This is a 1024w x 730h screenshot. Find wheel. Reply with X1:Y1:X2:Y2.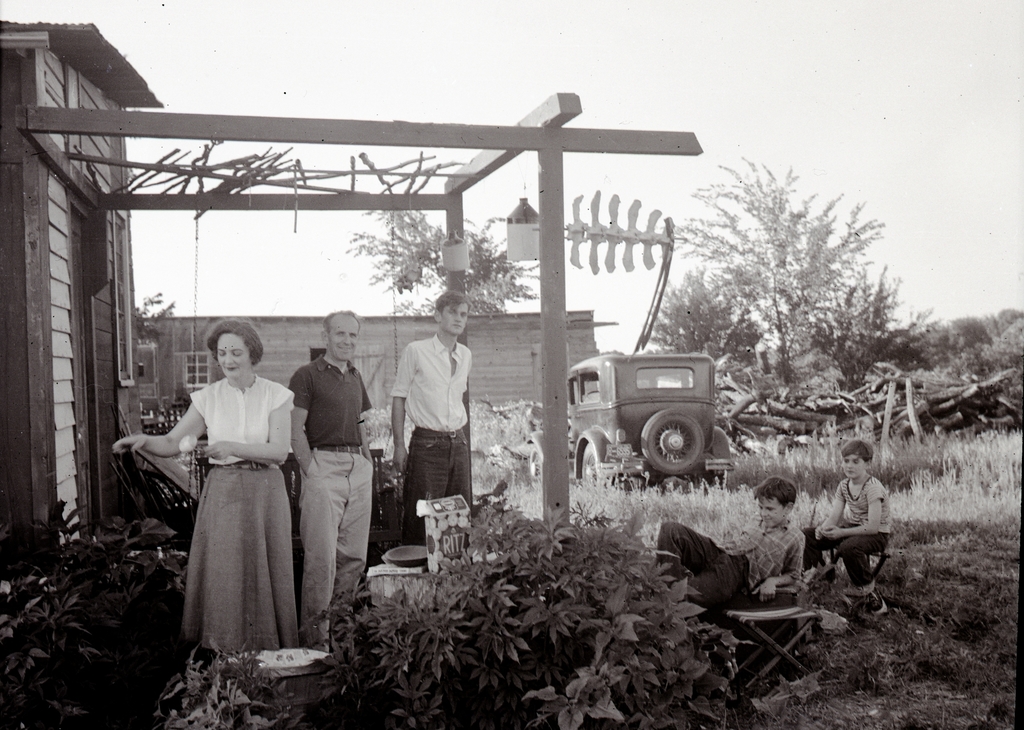
637:408:705:478.
